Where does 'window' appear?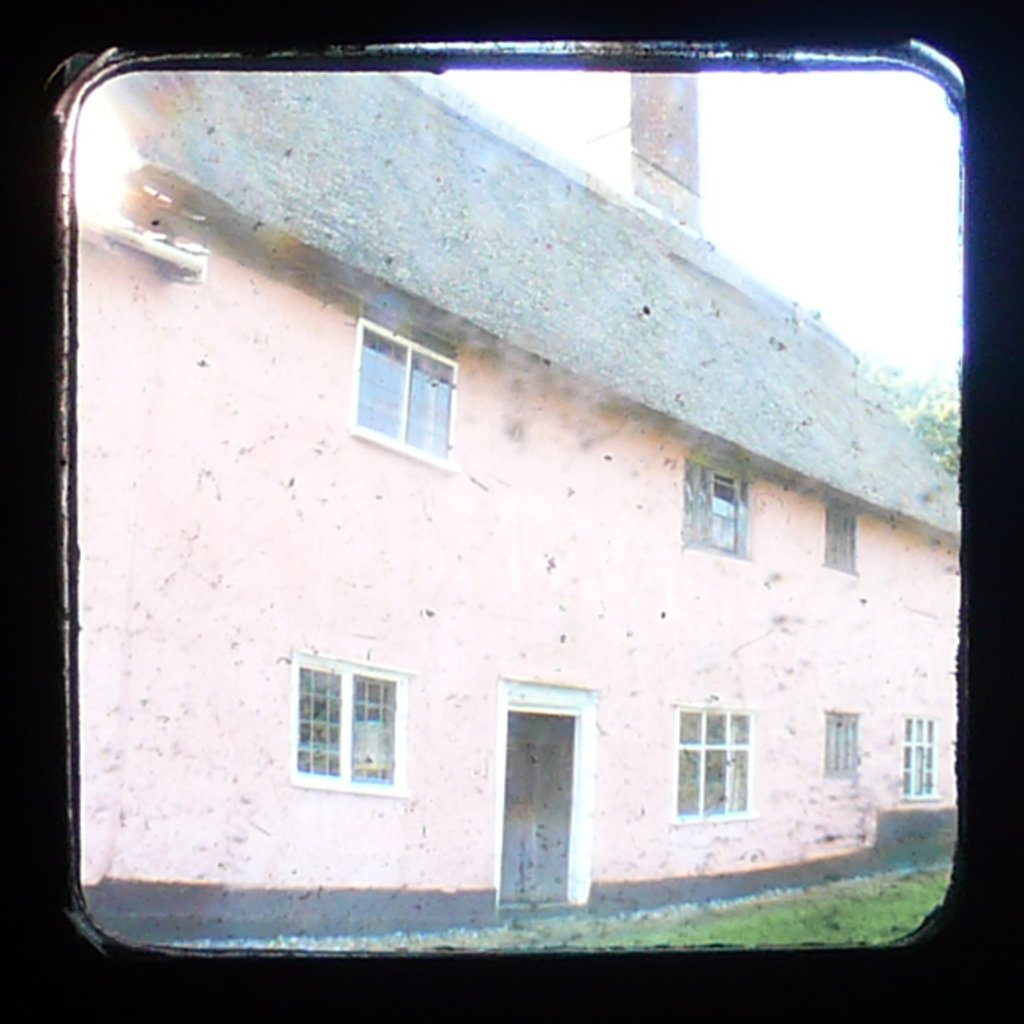
Appears at box=[288, 649, 427, 796].
